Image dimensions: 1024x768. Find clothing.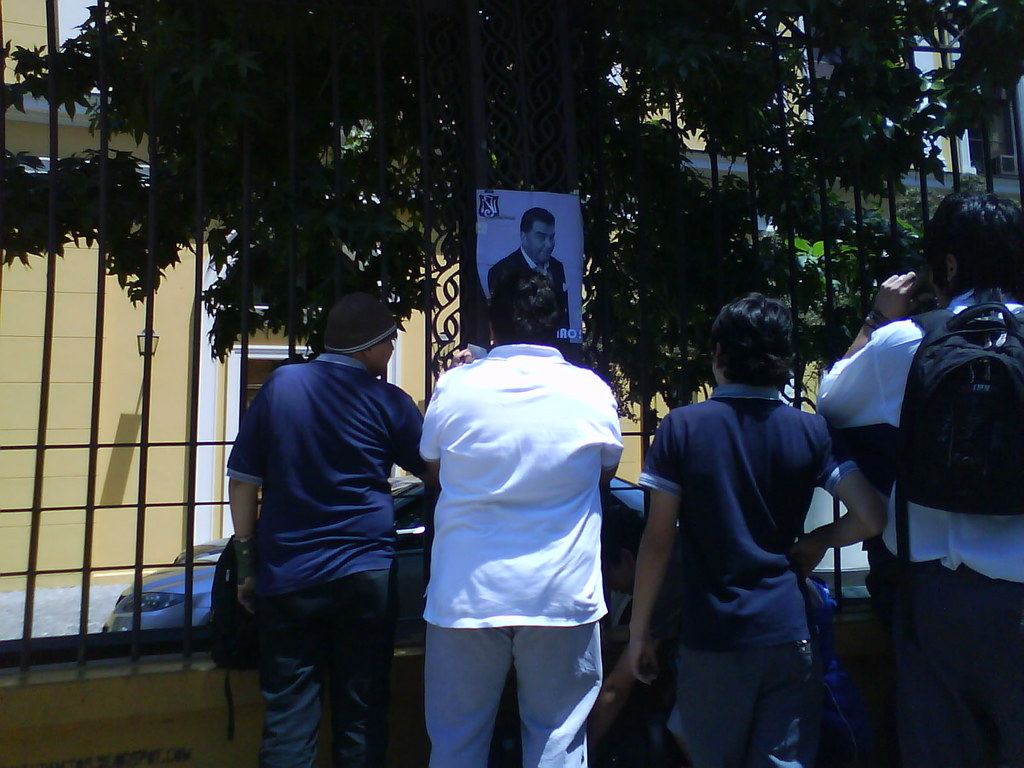
detection(637, 382, 862, 767).
